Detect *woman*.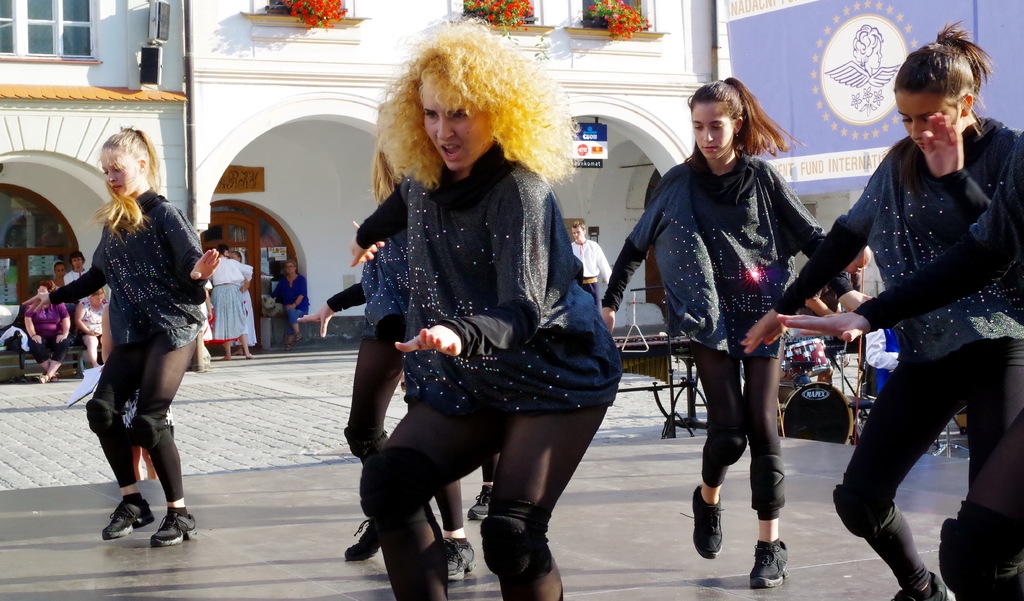
Detected at select_region(289, 93, 480, 577).
